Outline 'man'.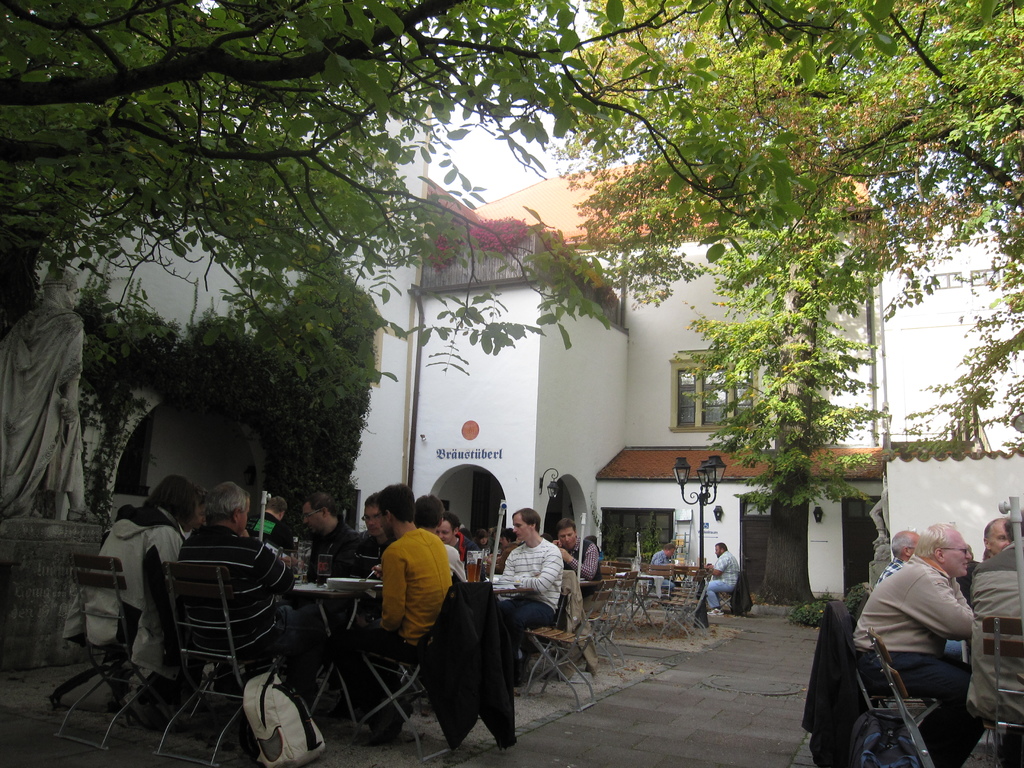
Outline: <region>242, 497, 294, 564</region>.
